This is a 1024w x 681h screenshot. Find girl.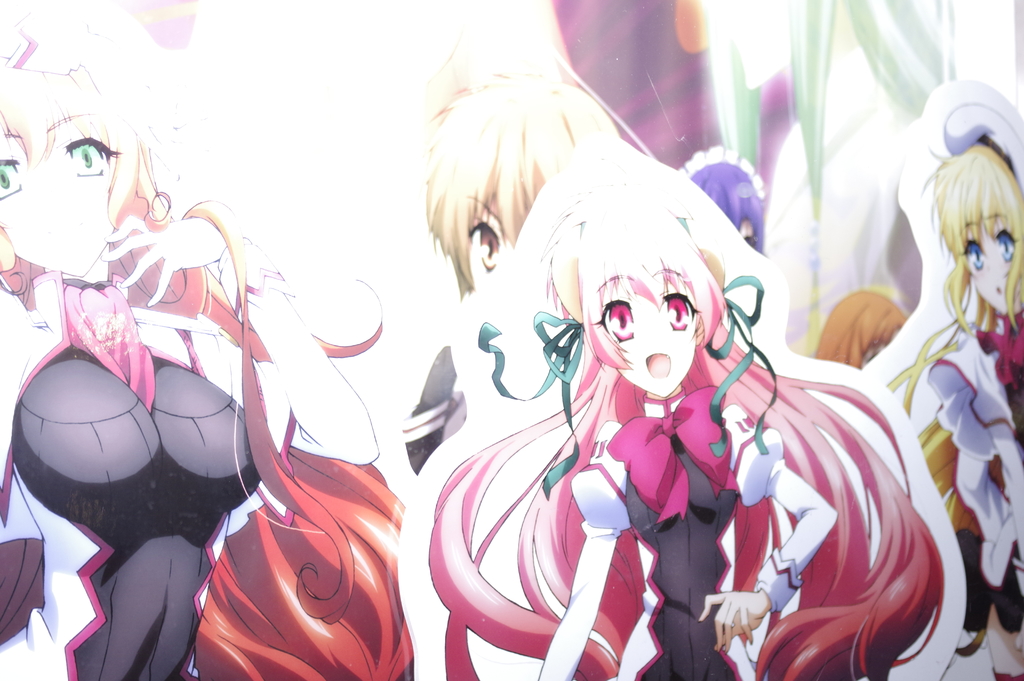
Bounding box: bbox=[405, 150, 946, 680].
